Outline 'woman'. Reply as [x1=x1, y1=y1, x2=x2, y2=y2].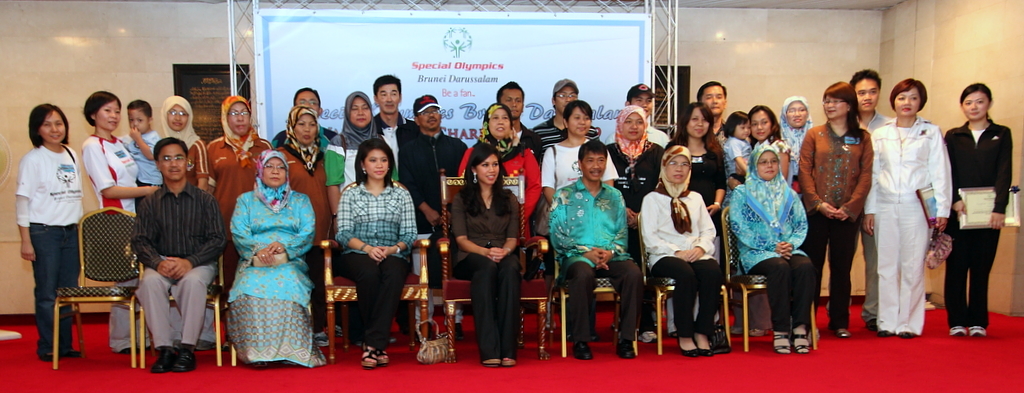
[x1=856, y1=78, x2=949, y2=341].
